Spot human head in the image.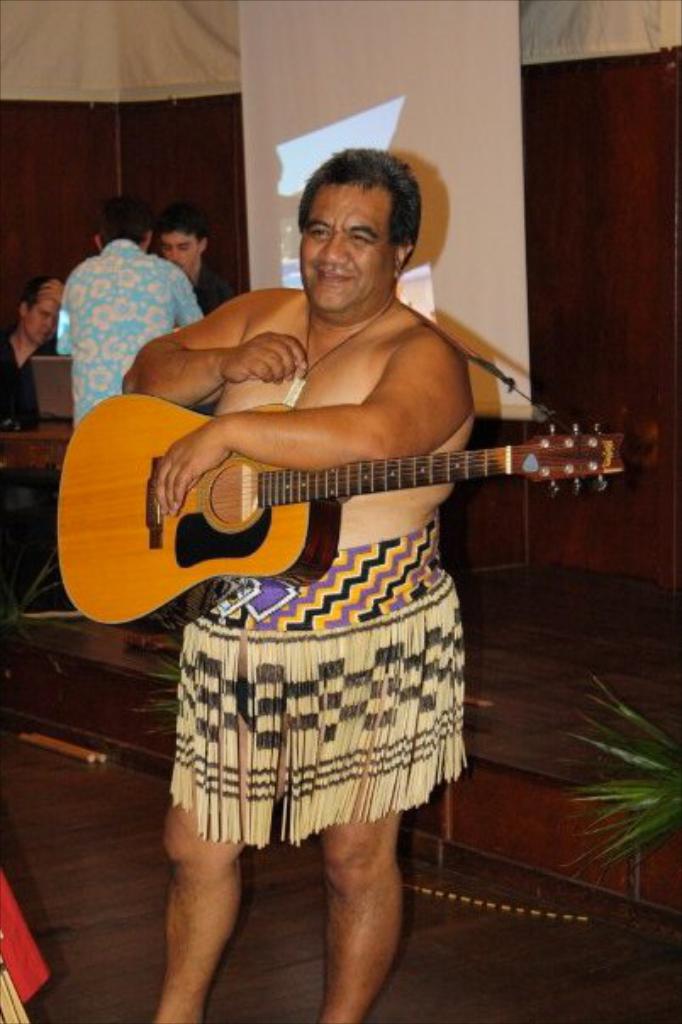
human head found at select_region(20, 271, 64, 348).
